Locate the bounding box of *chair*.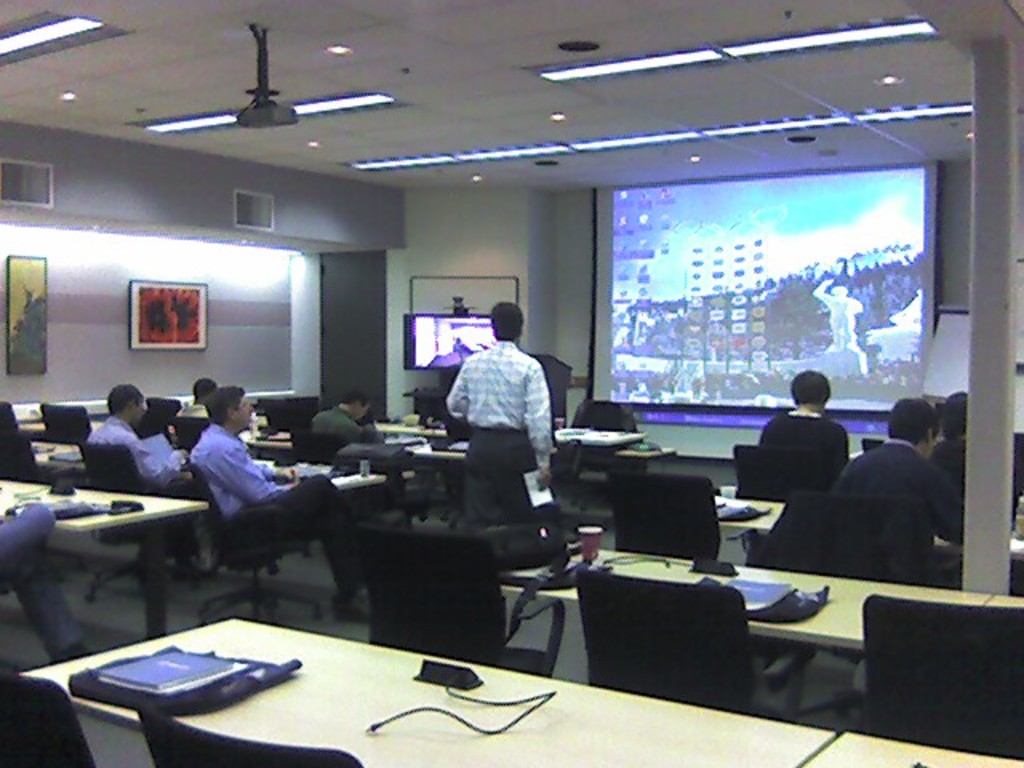
Bounding box: 40, 403, 96, 443.
